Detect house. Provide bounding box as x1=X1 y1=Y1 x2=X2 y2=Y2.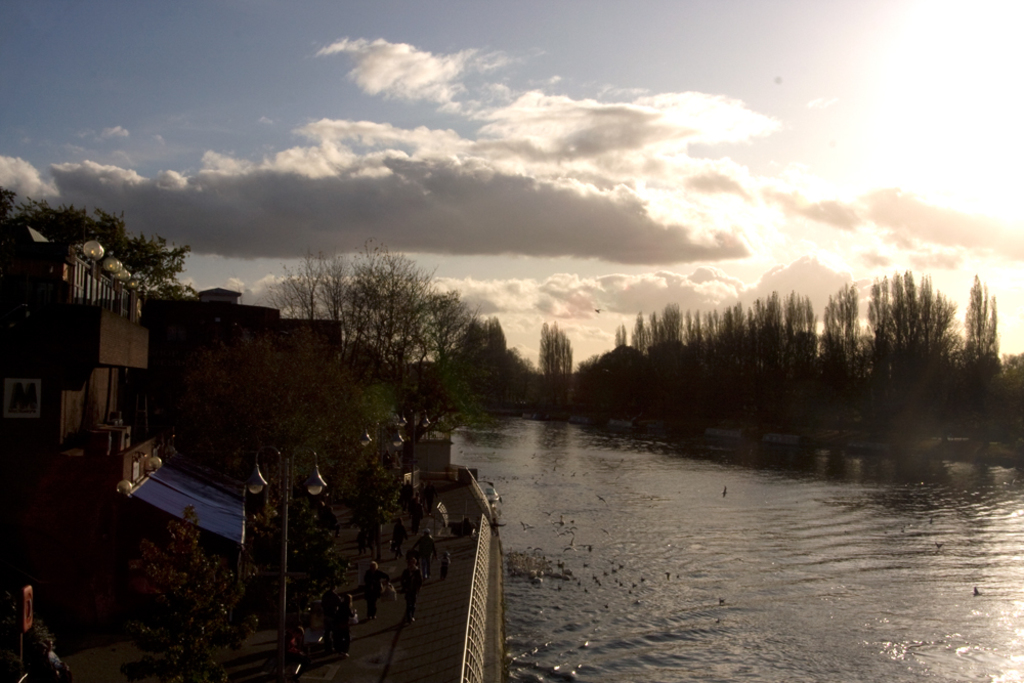
x1=0 y1=218 x2=160 y2=468.
